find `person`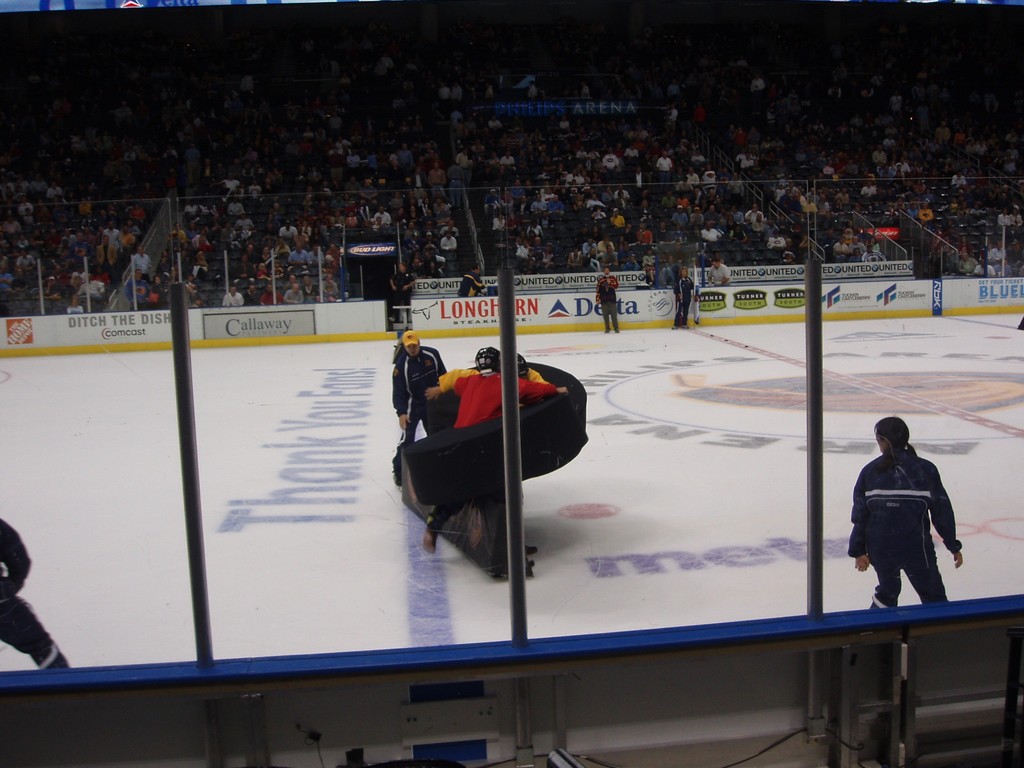
657:223:671:240
